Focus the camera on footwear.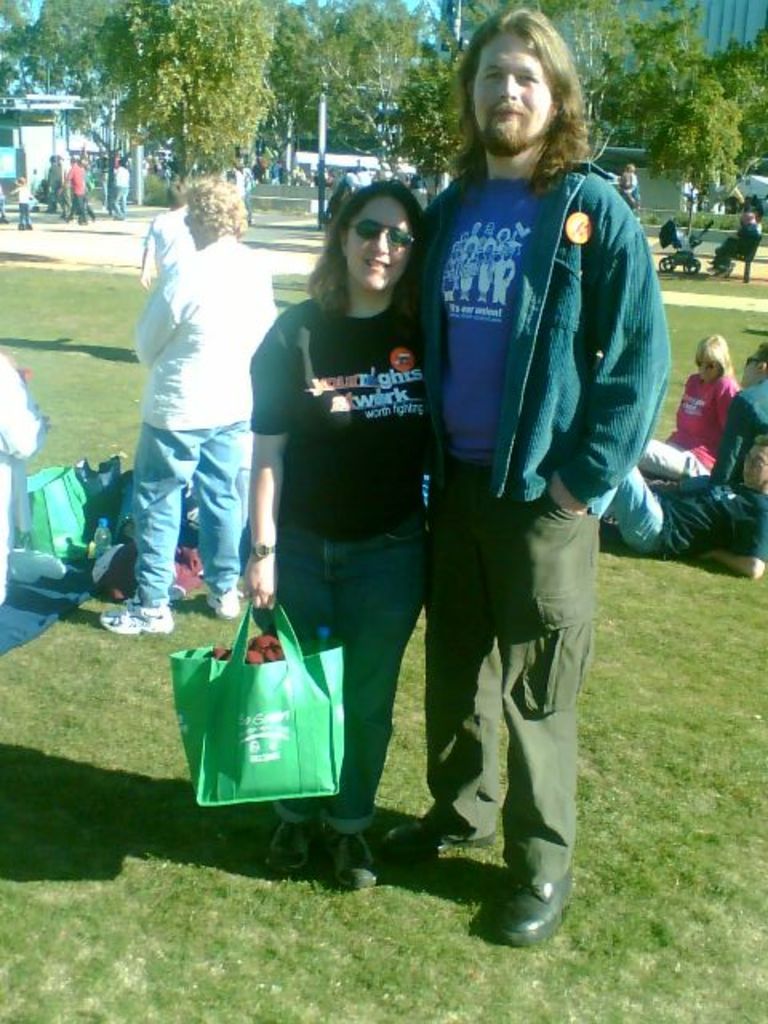
Focus region: {"x1": 374, "y1": 808, "x2": 498, "y2": 859}.
